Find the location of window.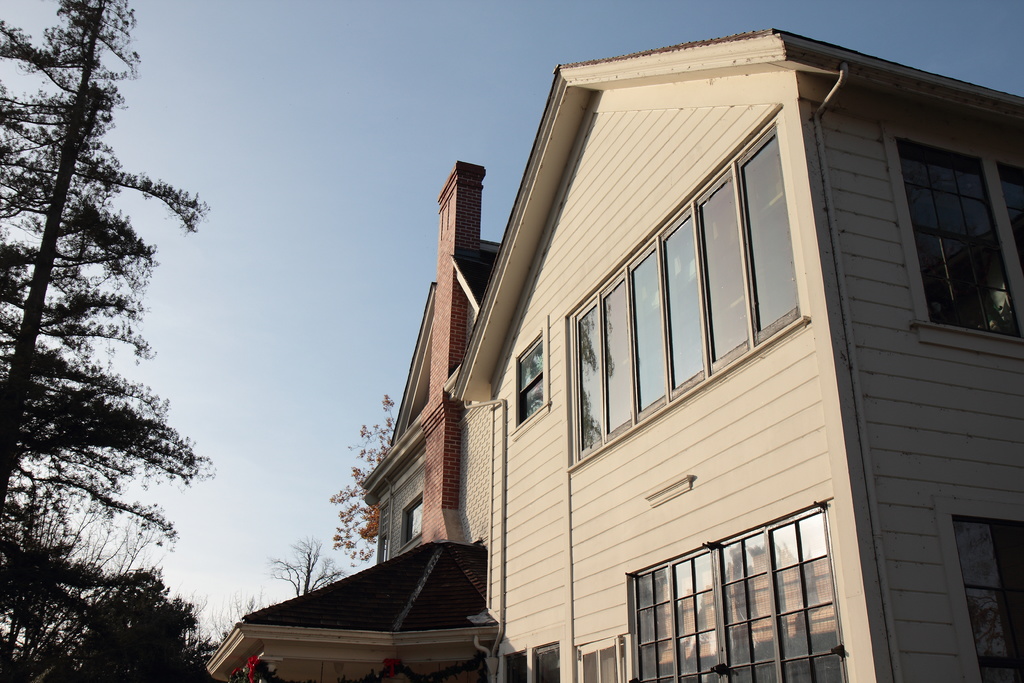
Location: region(566, 298, 611, 467).
